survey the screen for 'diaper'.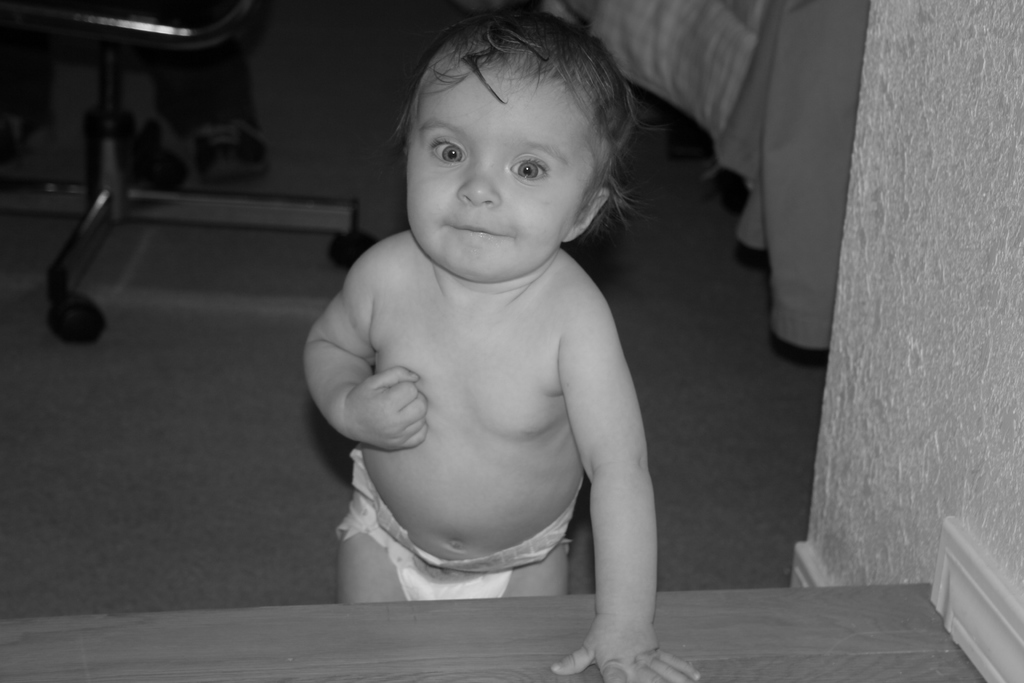
Survey found: [335, 447, 589, 609].
